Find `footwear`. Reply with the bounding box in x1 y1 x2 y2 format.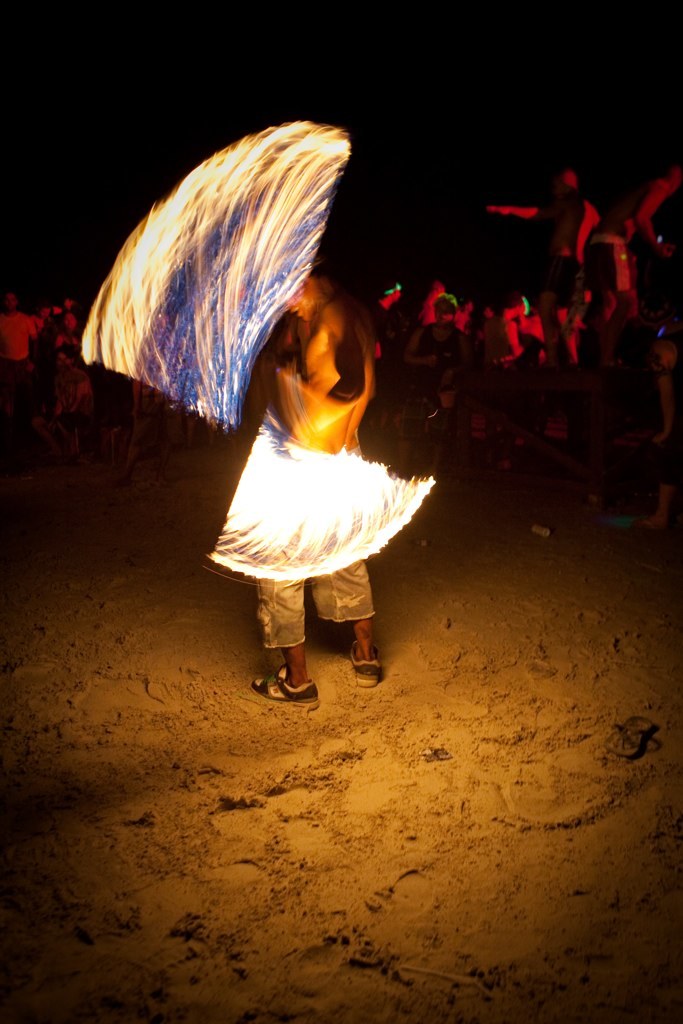
256 666 317 707.
